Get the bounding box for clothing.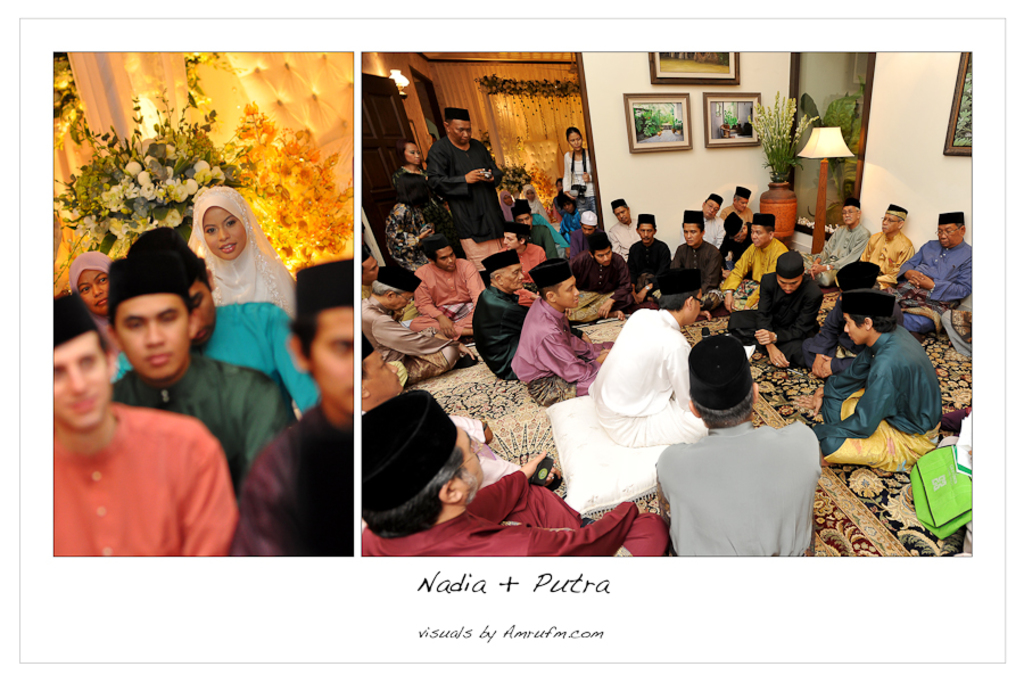
[left=360, top=469, right=668, bottom=561].
